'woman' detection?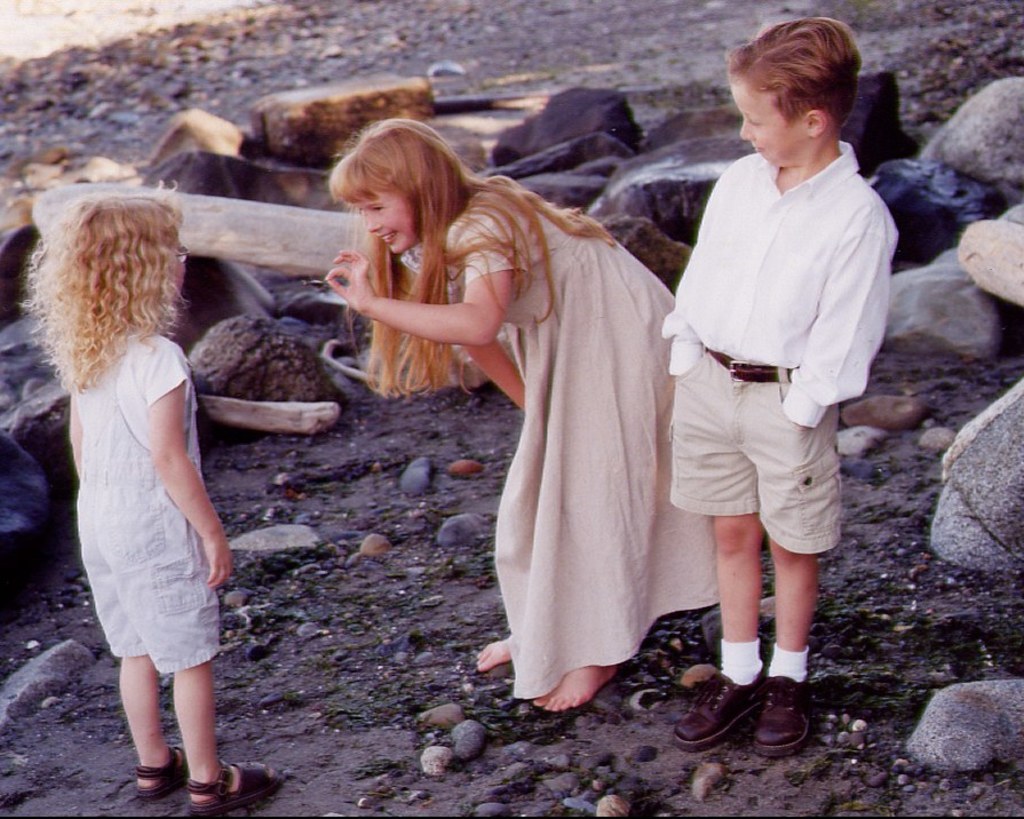
<bbox>335, 127, 677, 721</bbox>
